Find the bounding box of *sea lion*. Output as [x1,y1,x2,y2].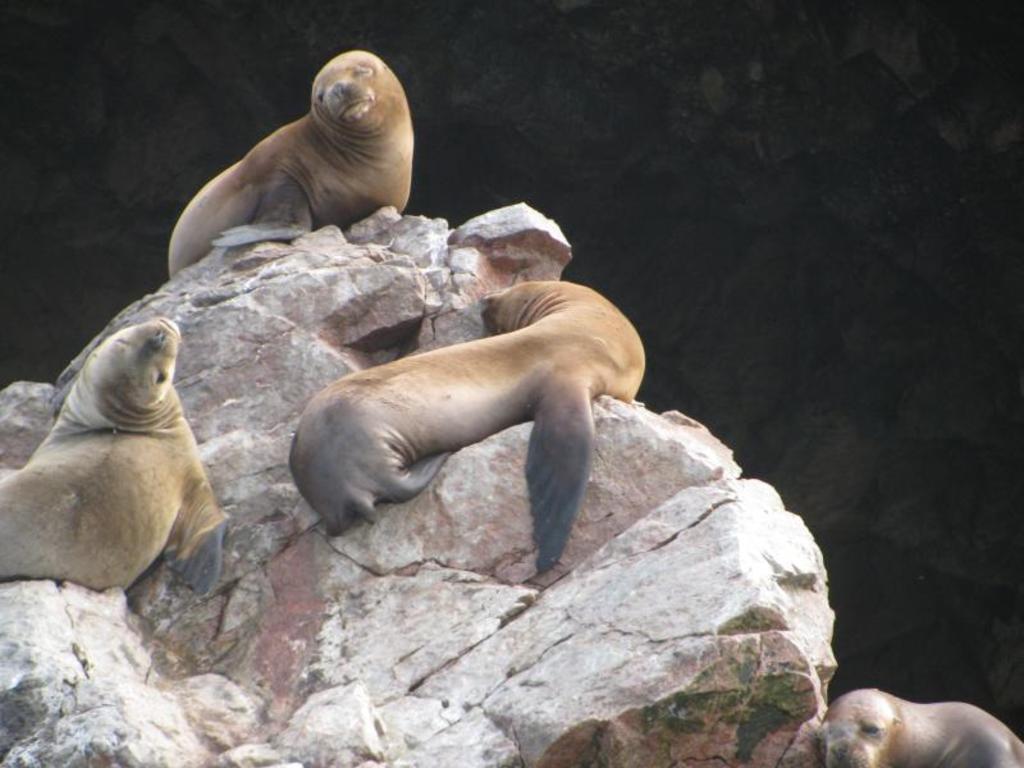
[800,691,1023,767].
